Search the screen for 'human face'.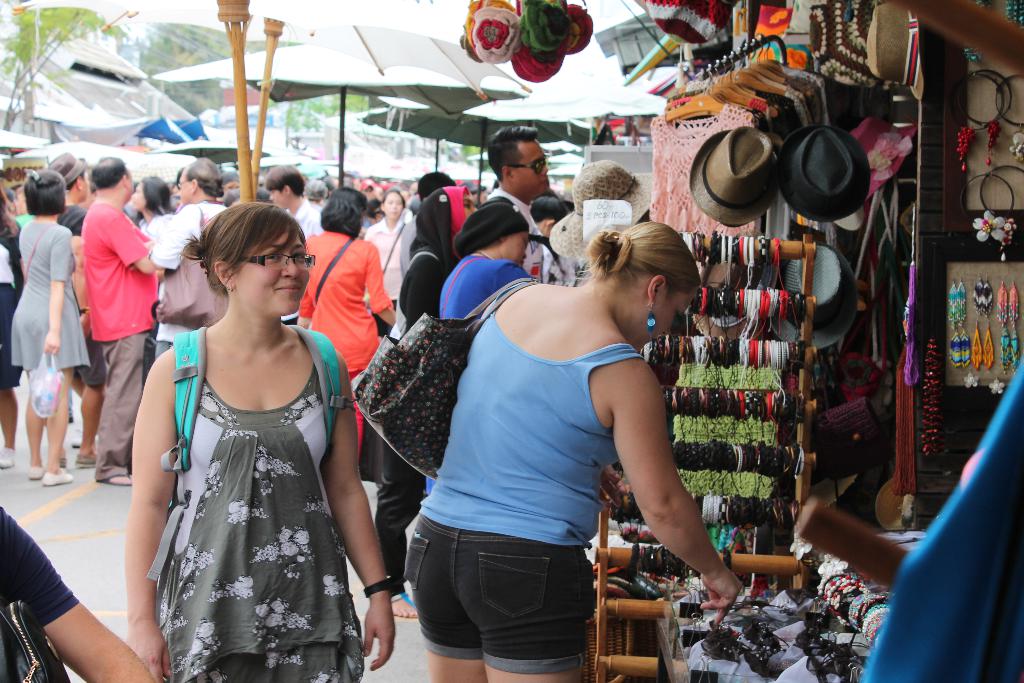
Found at l=231, t=226, r=310, b=316.
